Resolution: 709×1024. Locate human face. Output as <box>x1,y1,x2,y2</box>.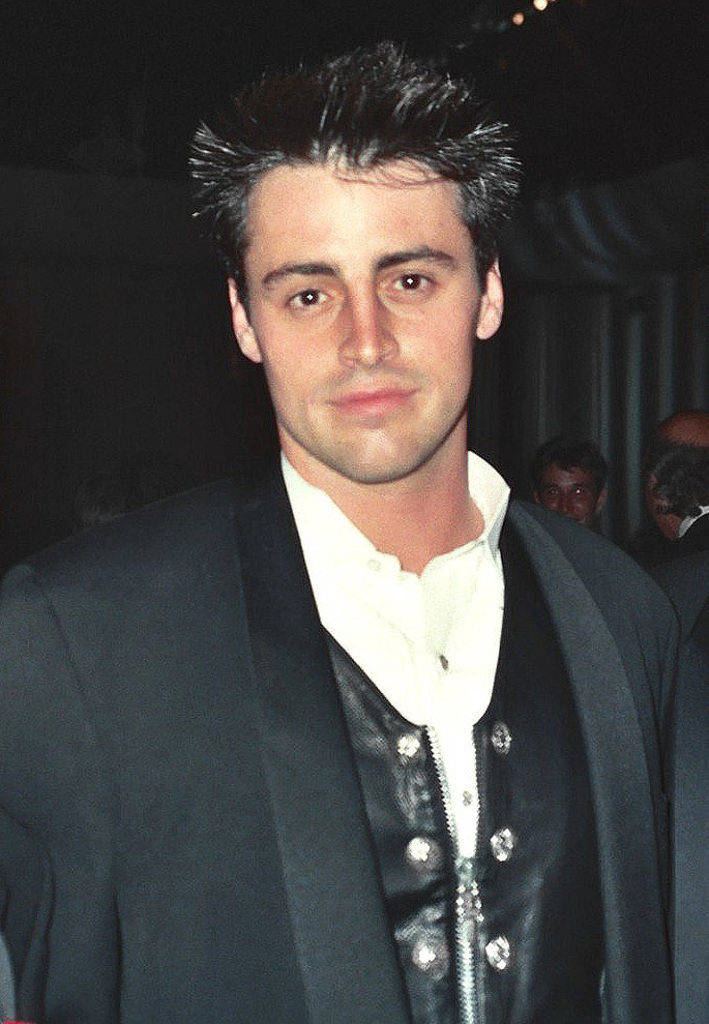
<box>539,456,596,524</box>.
